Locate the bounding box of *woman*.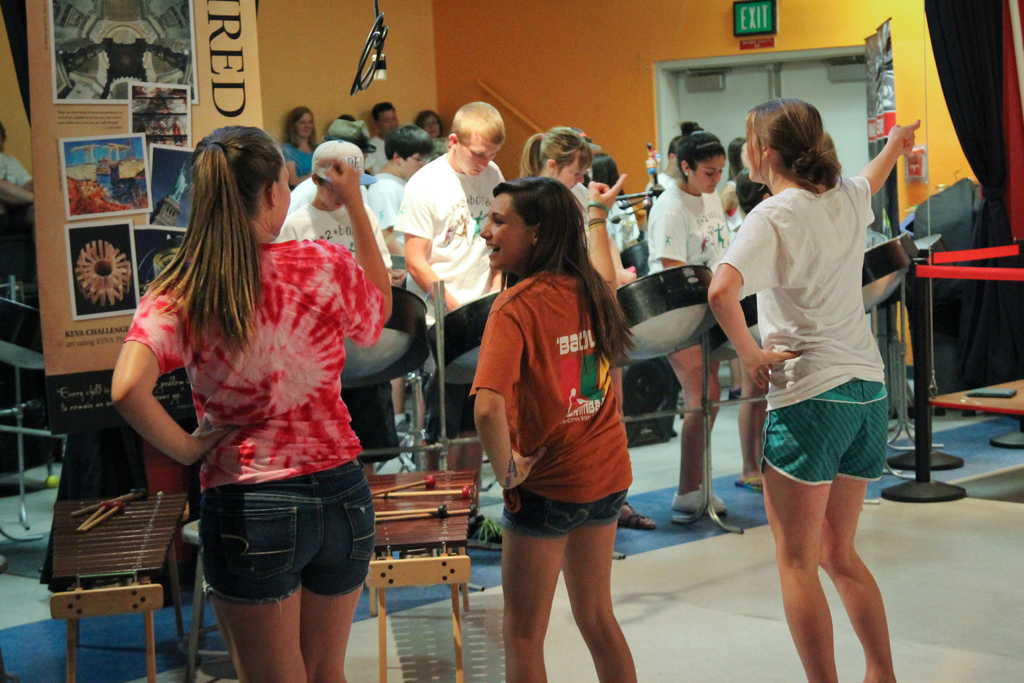
Bounding box: locate(467, 172, 634, 682).
